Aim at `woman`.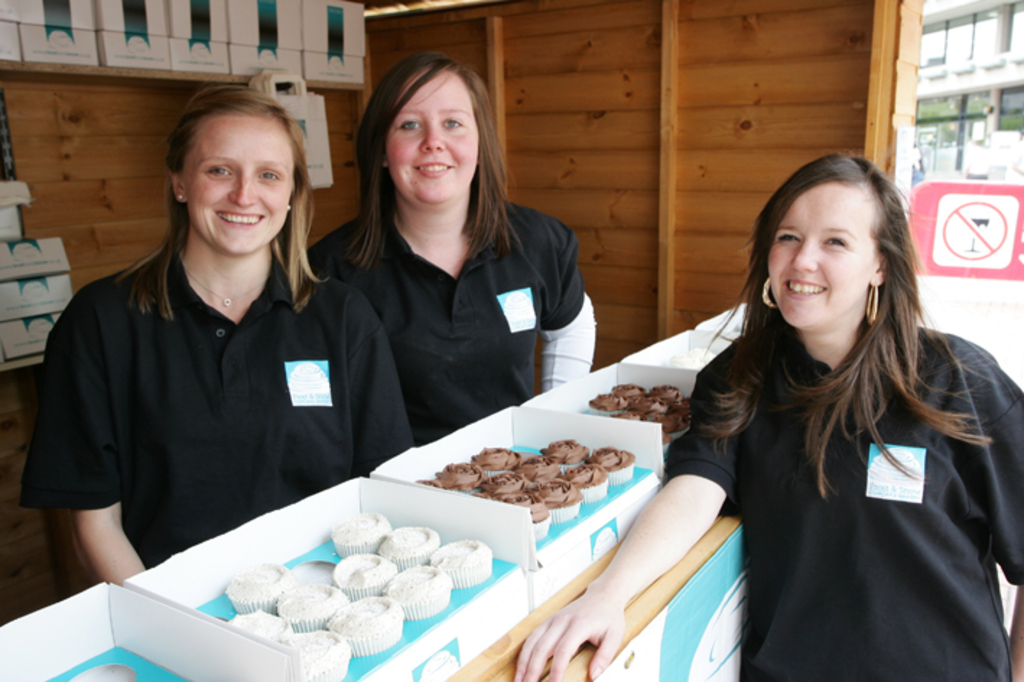
Aimed at {"left": 504, "top": 150, "right": 1023, "bottom": 681}.
